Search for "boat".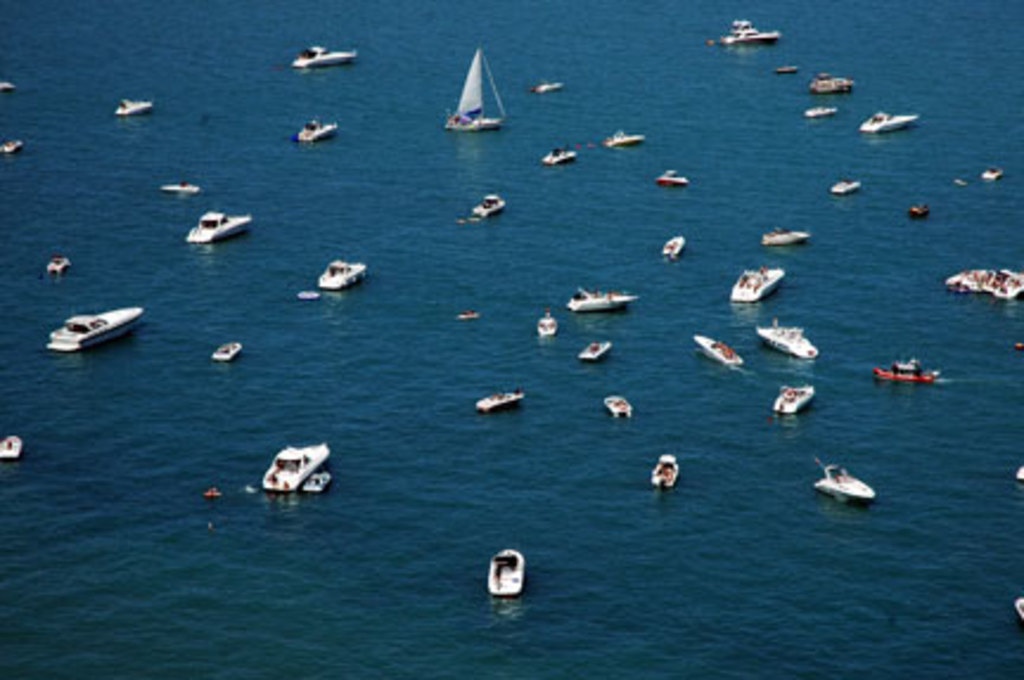
Found at box(474, 190, 505, 218).
